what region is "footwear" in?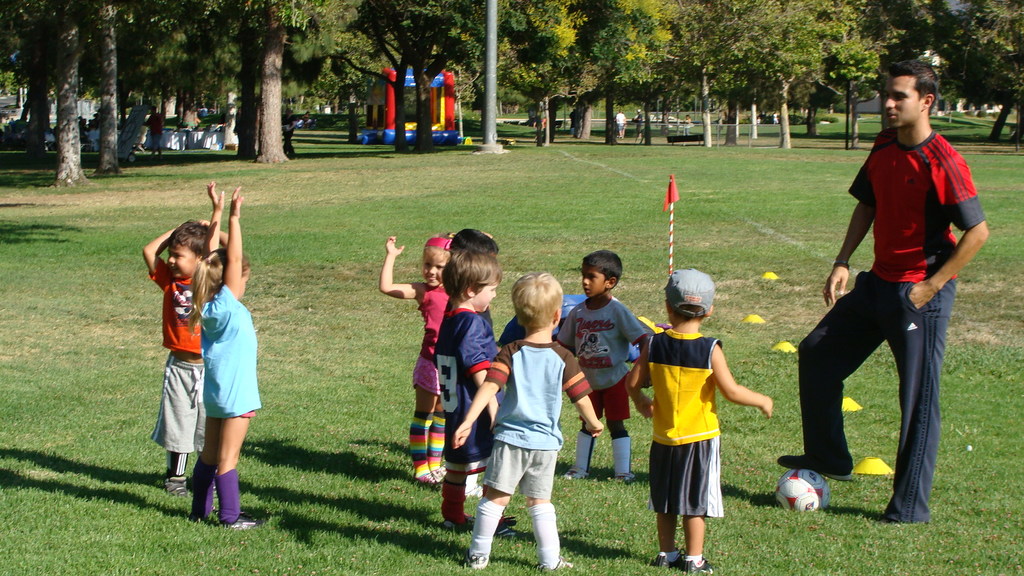
bbox=(564, 465, 591, 482).
